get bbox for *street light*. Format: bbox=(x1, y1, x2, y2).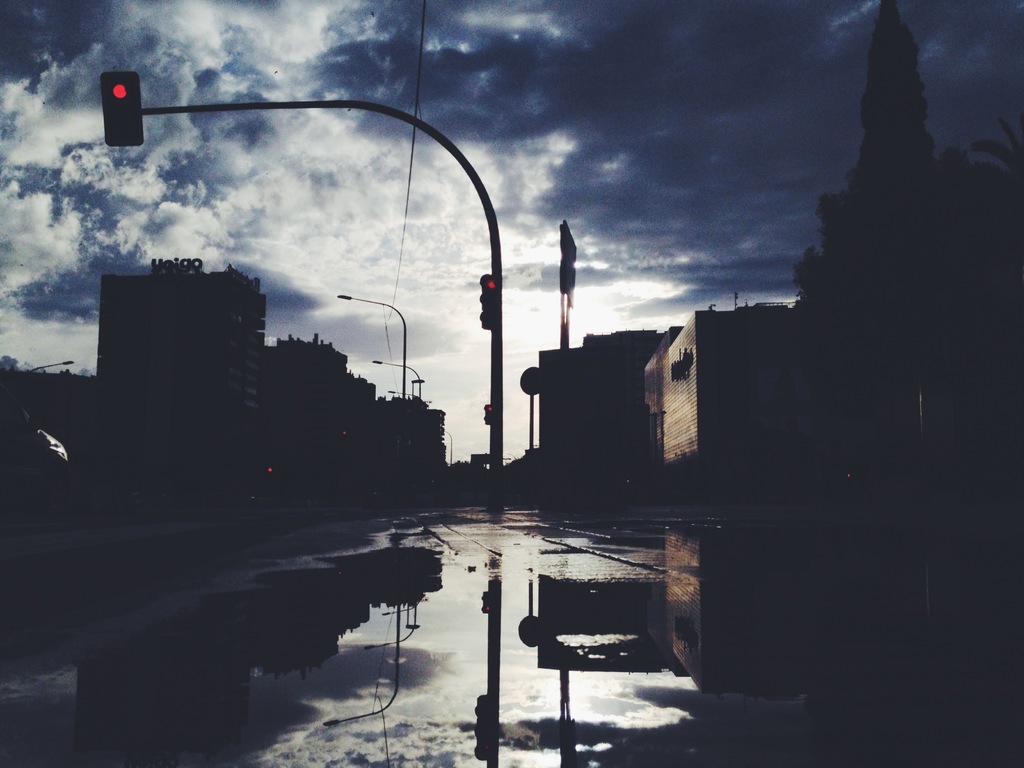
bbox=(20, 359, 74, 372).
